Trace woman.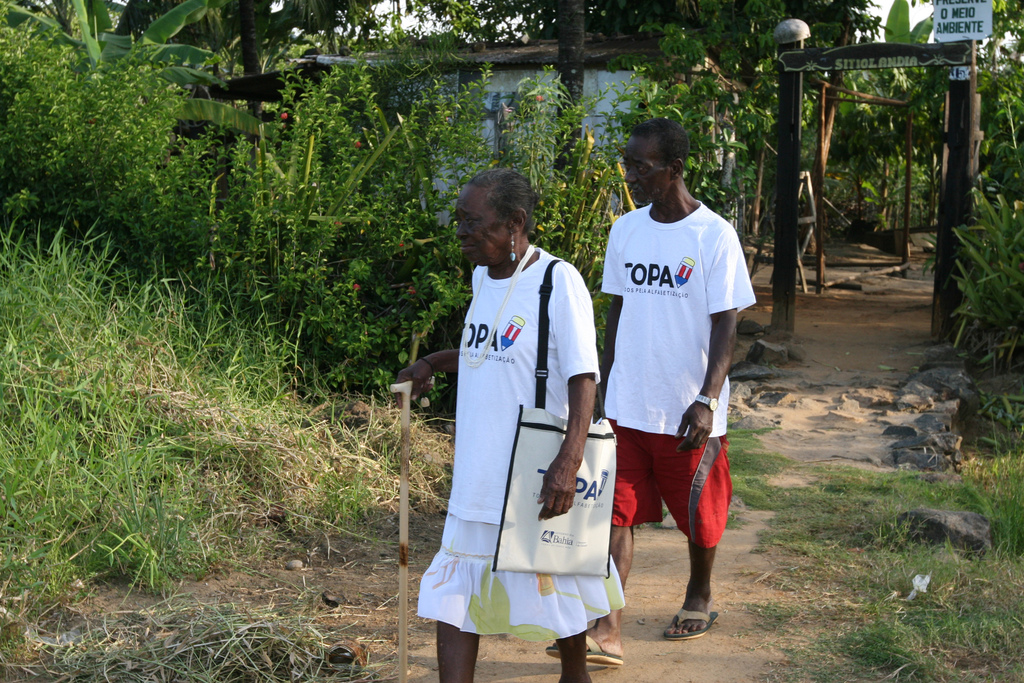
Traced to x1=403 y1=169 x2=617 y2=669.
